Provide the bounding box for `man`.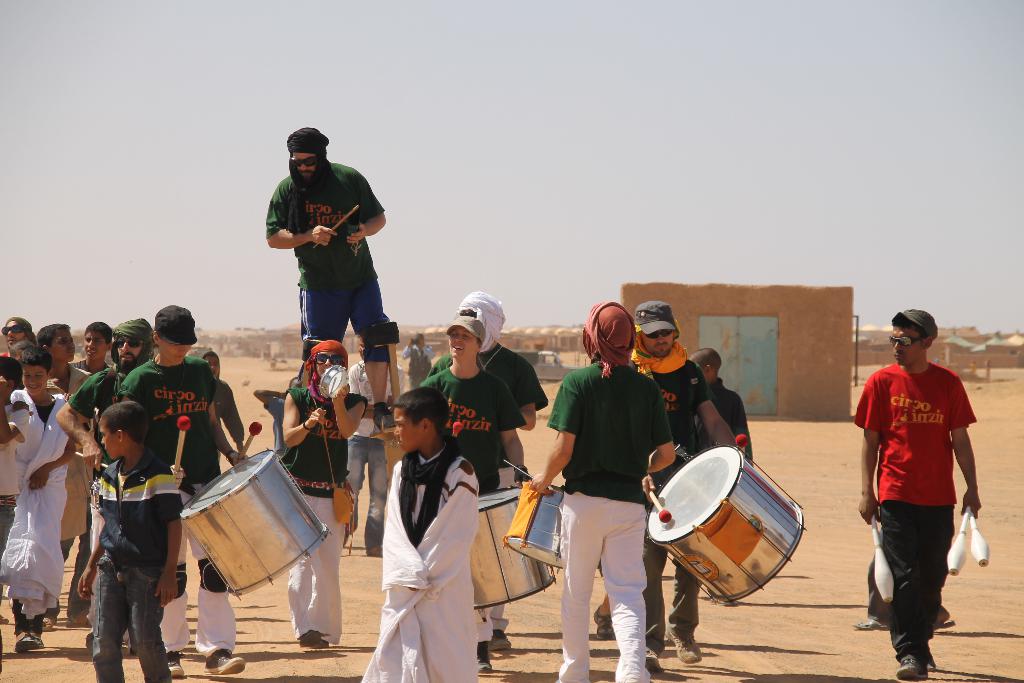
[403,331,434,388].
